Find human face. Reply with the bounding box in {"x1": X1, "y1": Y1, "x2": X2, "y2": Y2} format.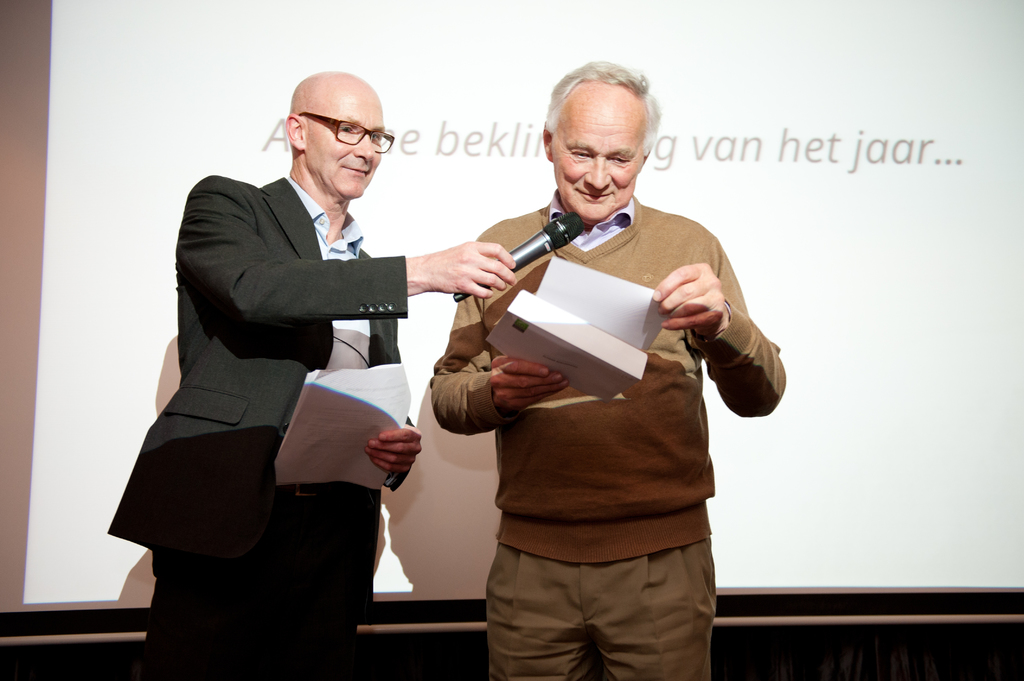
{"x1": 308, "y1": 87, "x2": 387, "y2": 198}.
